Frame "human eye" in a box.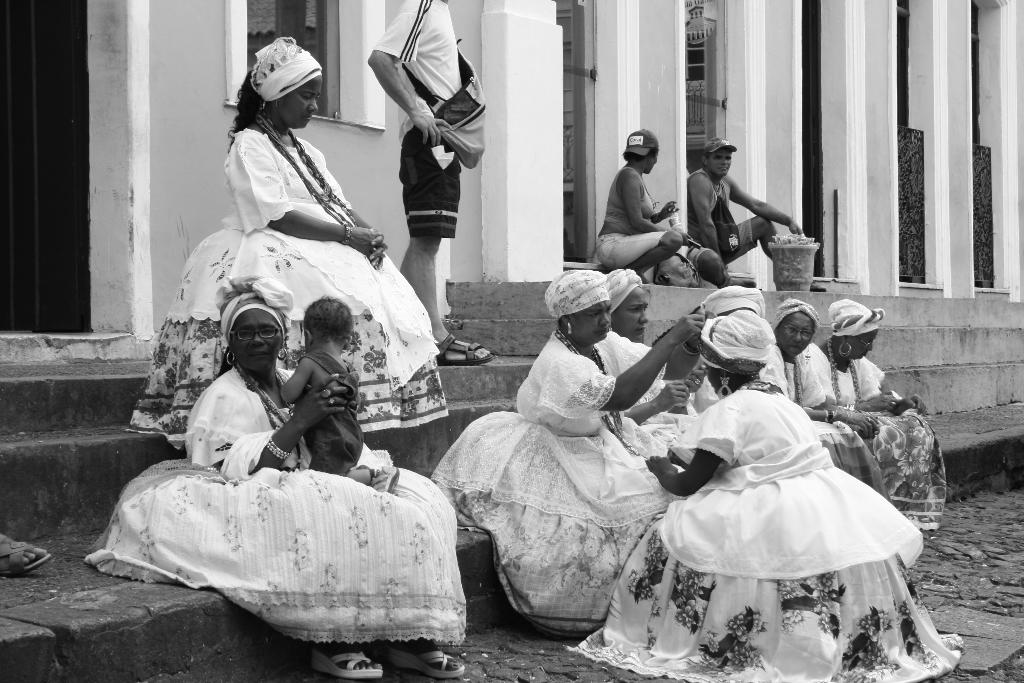
[727,160,732,164].
